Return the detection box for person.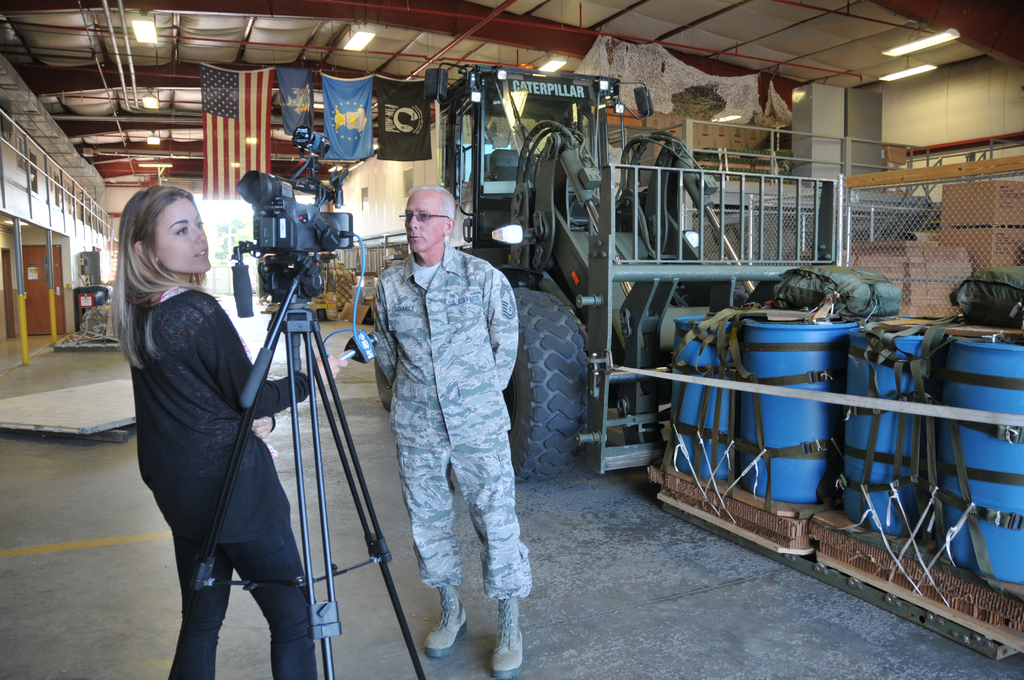
x1=364, y1=167, x2=532, y2=676.
